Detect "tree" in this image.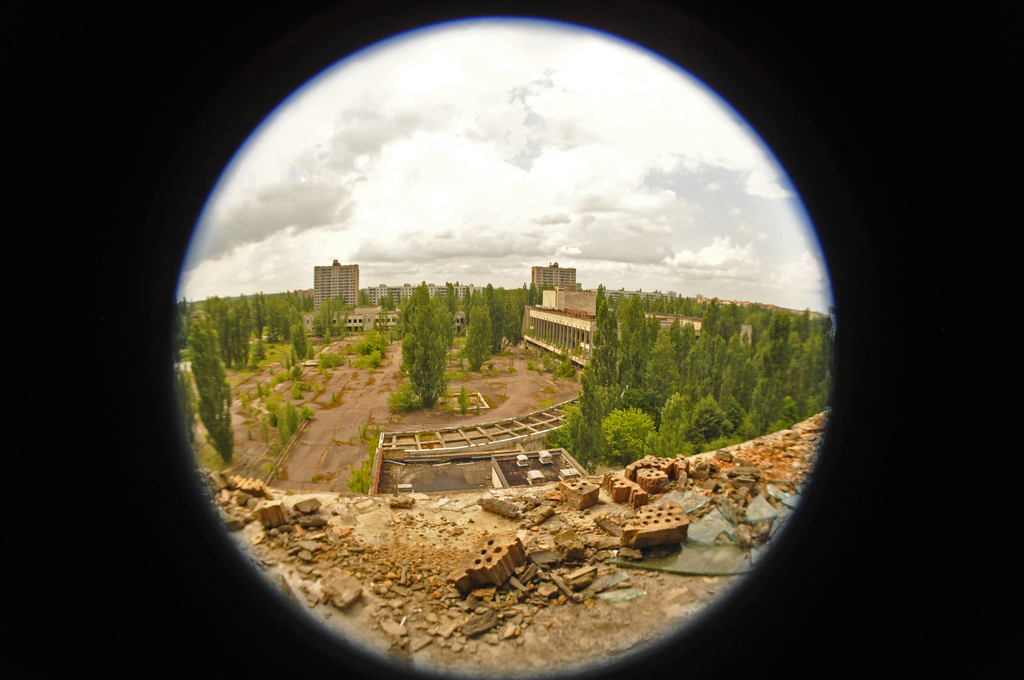
Detection: [x1=180, y1=308, x2=232, y2=462].
